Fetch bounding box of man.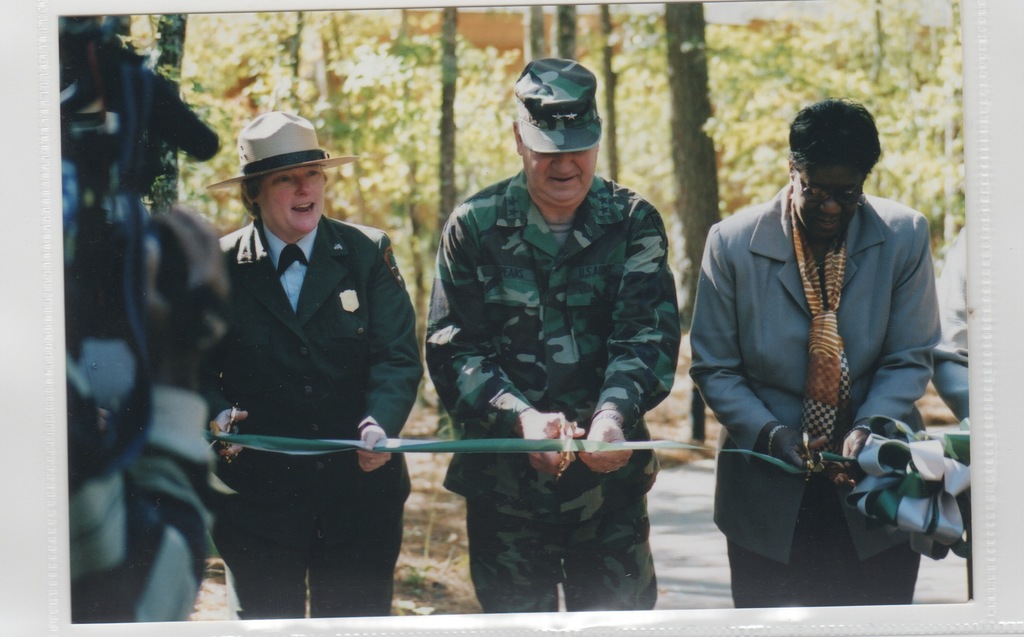
Bbox: {"x1": 422, "y1": 51, "x2": 680, "y2": 609}.
